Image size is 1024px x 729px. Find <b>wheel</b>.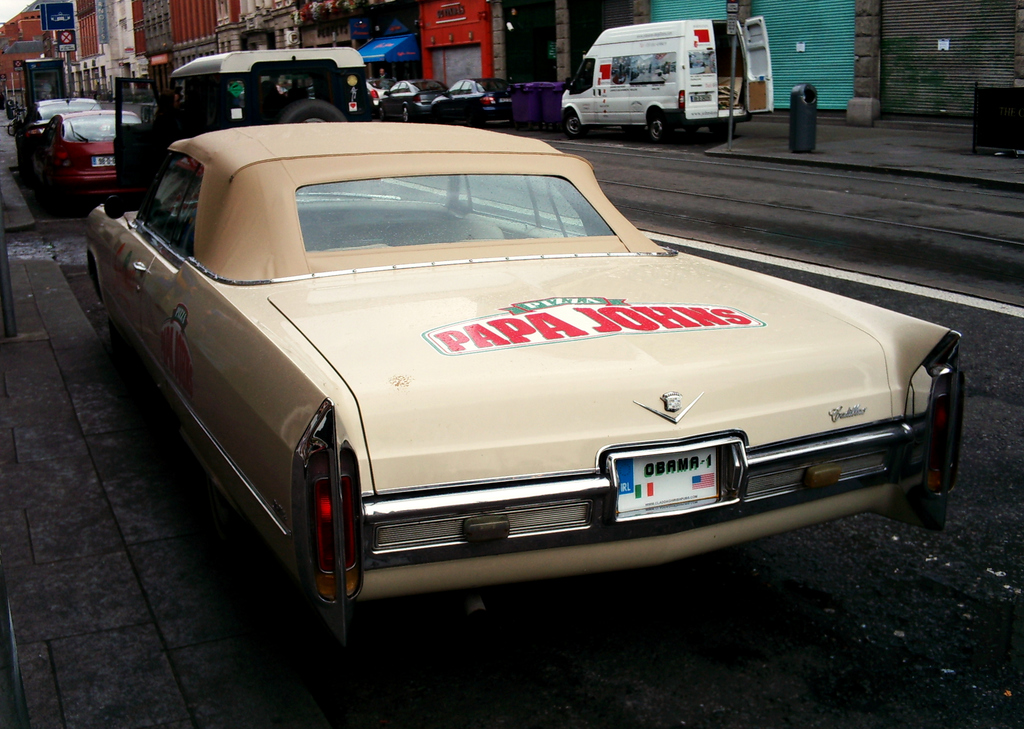
Rect(276, 97, 346, 123).
